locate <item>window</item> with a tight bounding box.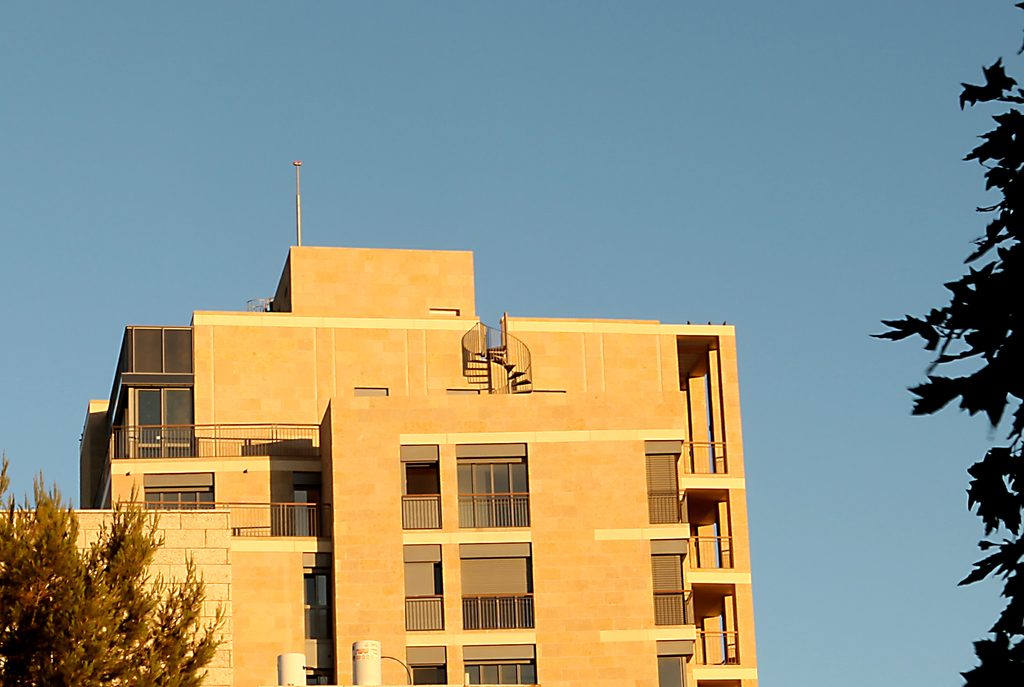
select_region(459, 442, 531, 528).
